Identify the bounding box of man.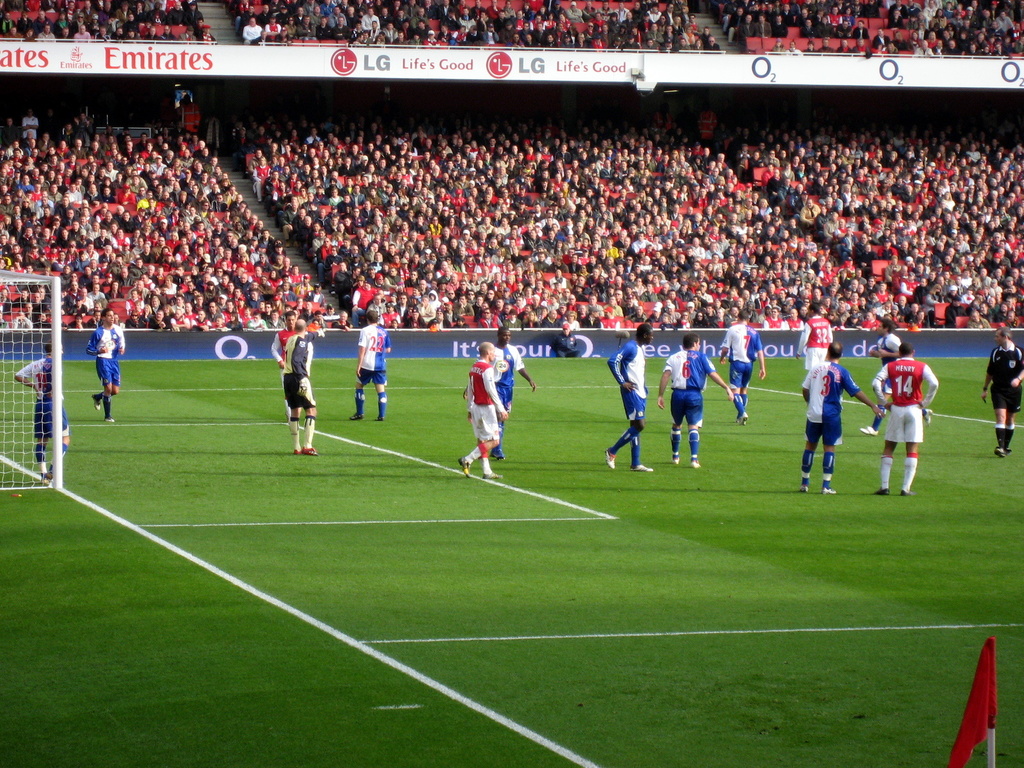
locate(104, 285, 122, 303).
